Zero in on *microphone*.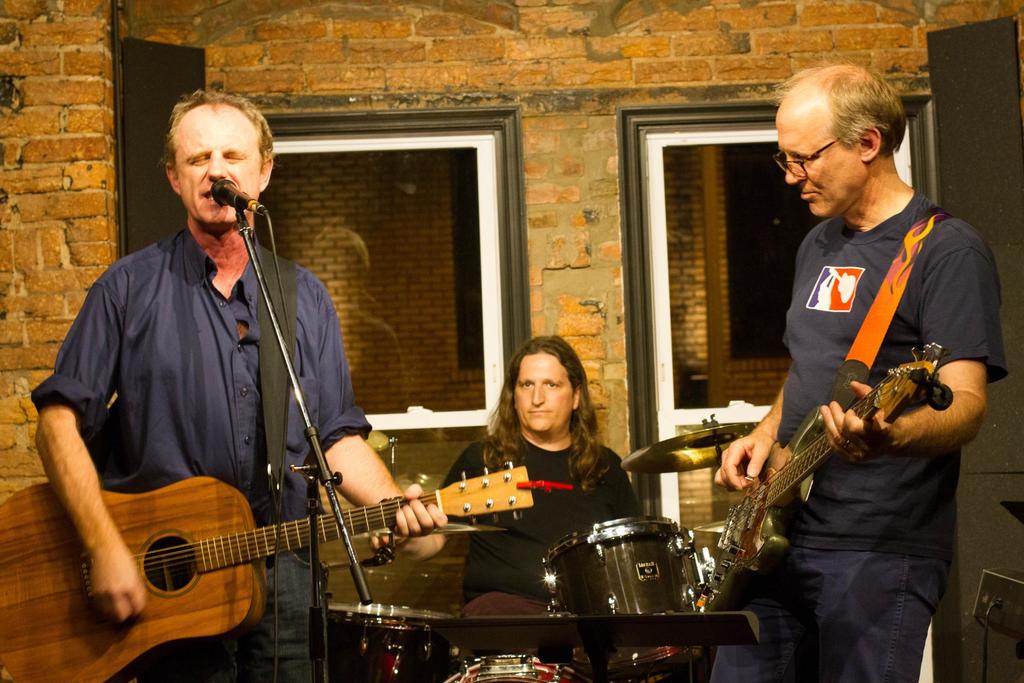
Zeroed in: crop(211, 173, 259, 214).
